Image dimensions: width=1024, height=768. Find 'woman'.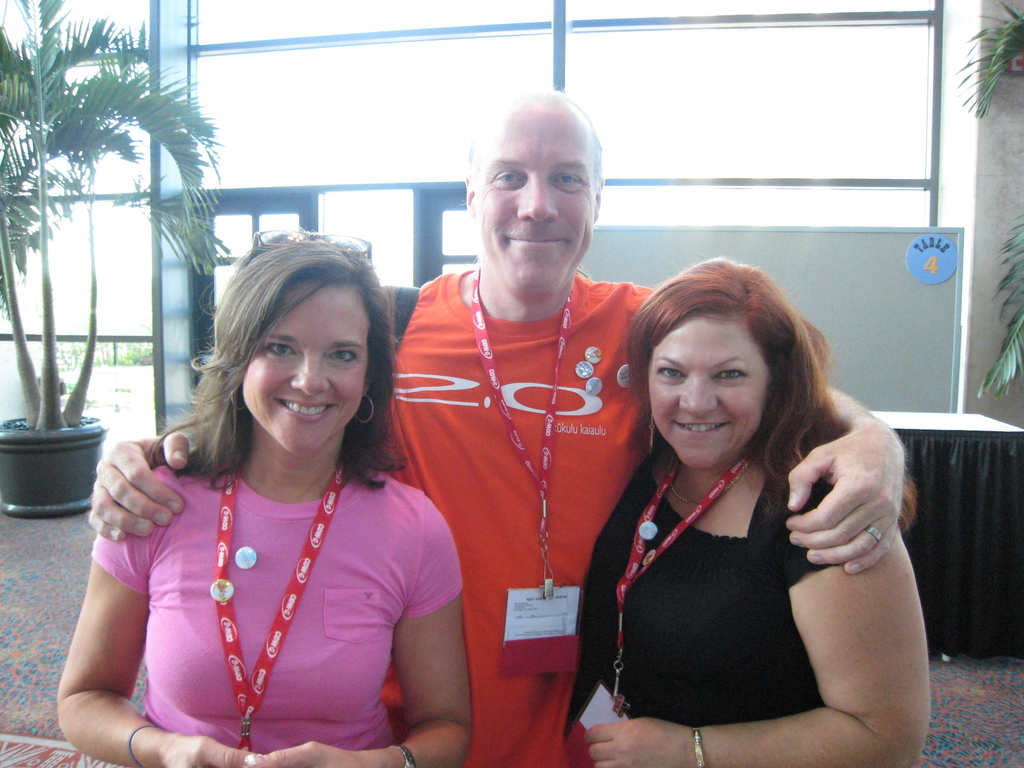
box(564, 243, 911, 761).
